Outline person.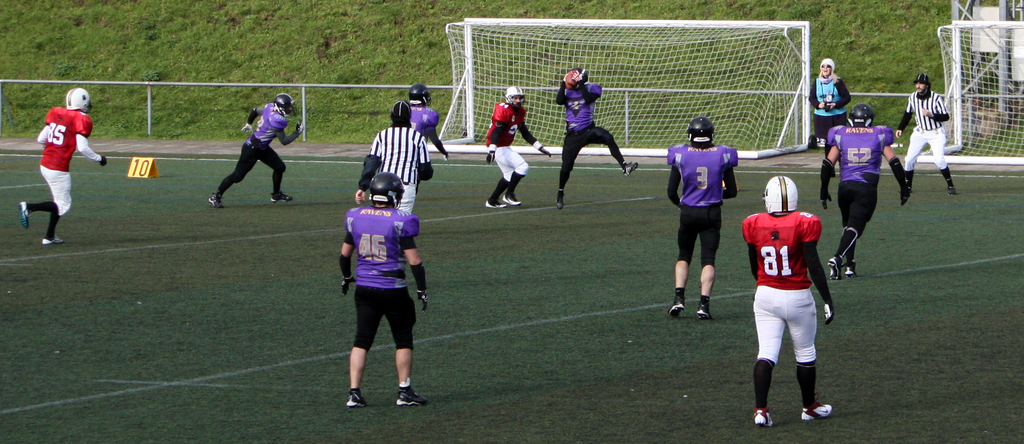
Outline: bbox=(408, 85, 450, 190).
